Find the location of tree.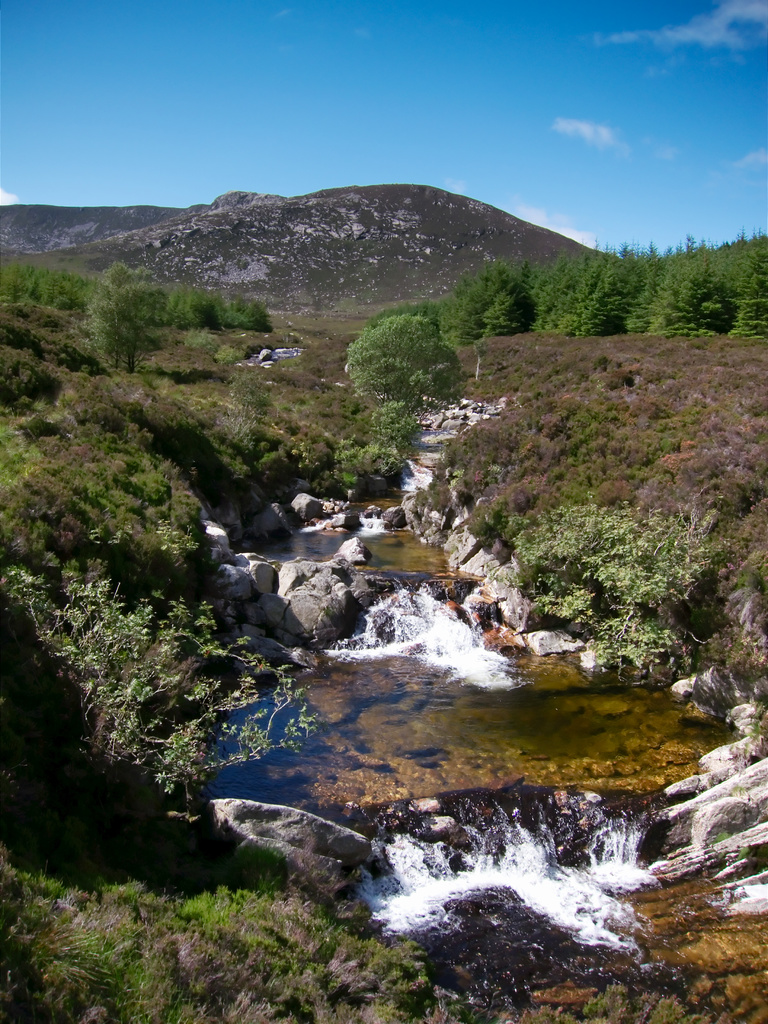
Location: {"left": 232, "top": 392, "right": 322, "bottom": 497}.
